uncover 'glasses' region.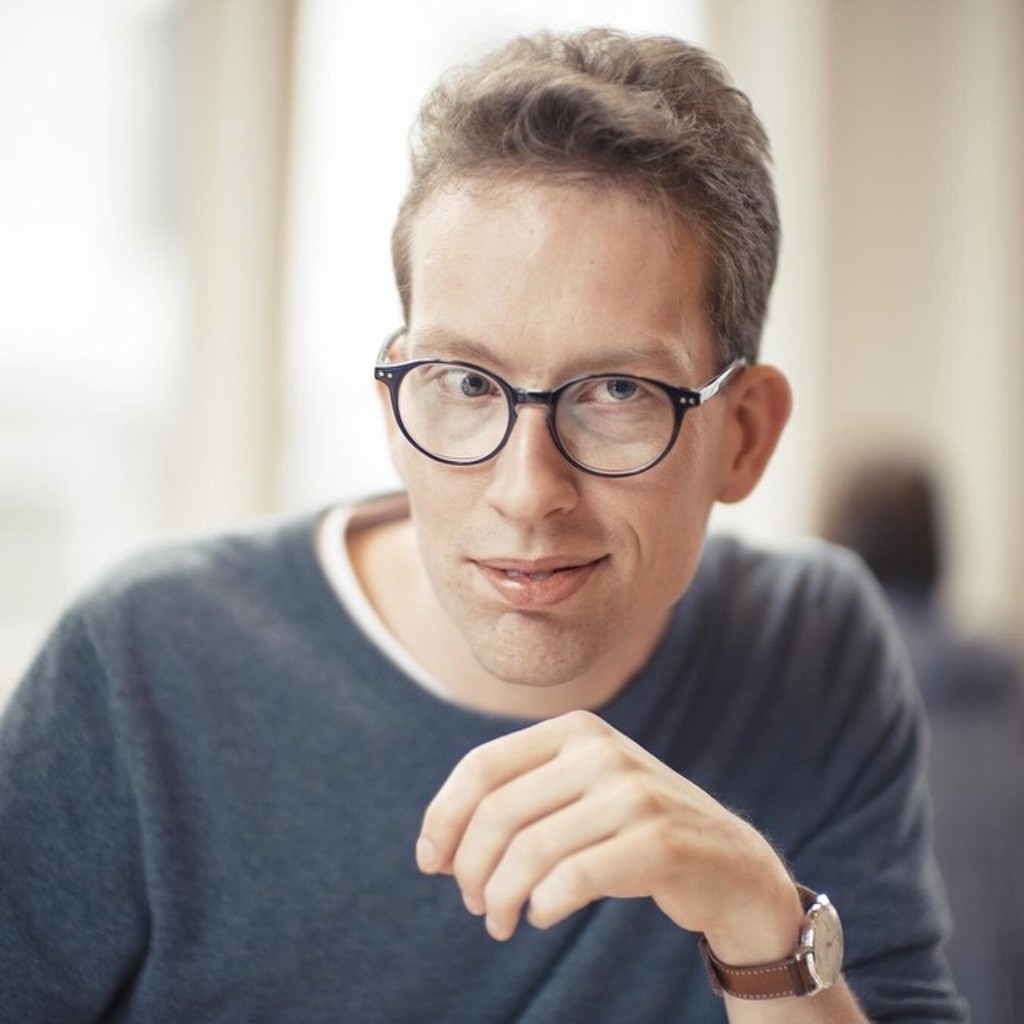
Uncovered: [left=362, top=331, right=765, bottom=474].
